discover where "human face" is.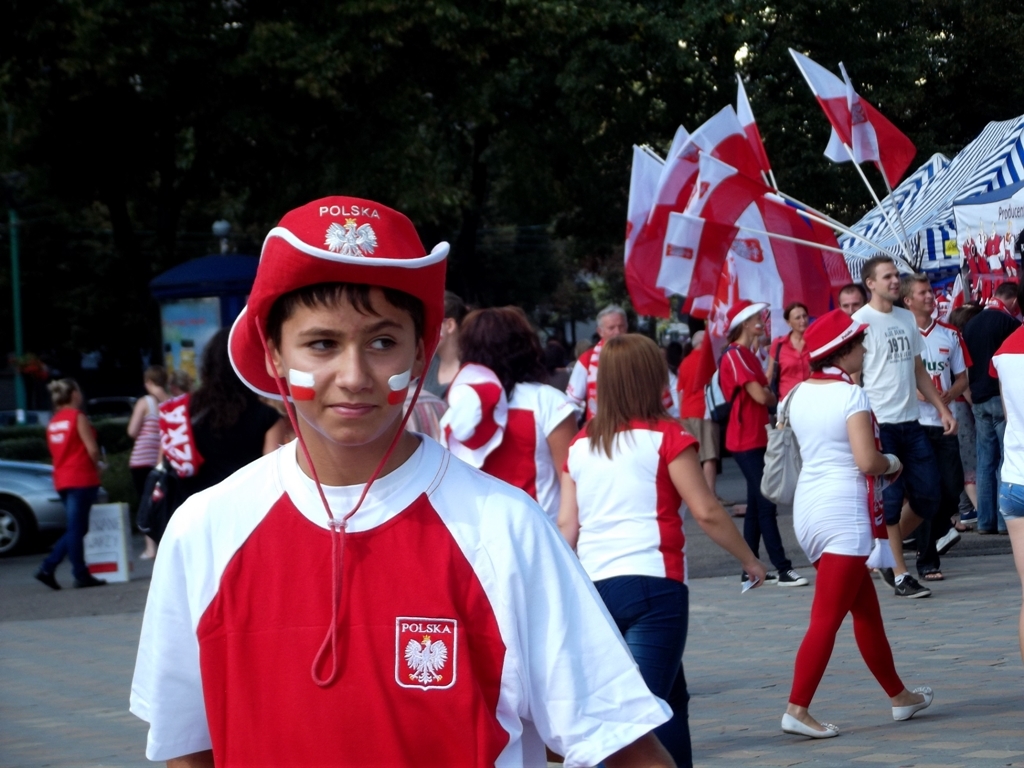
Discovered at bbox(872, 260, 897, 304).
